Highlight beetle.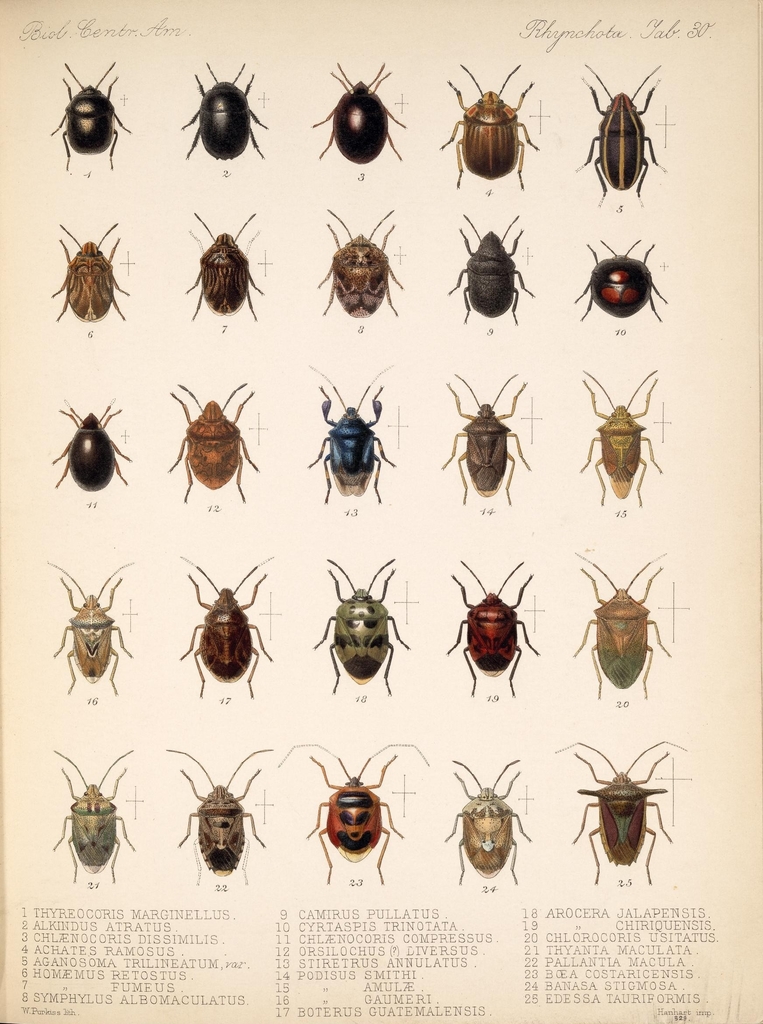
Highlighted region: 181:557:279:701.
